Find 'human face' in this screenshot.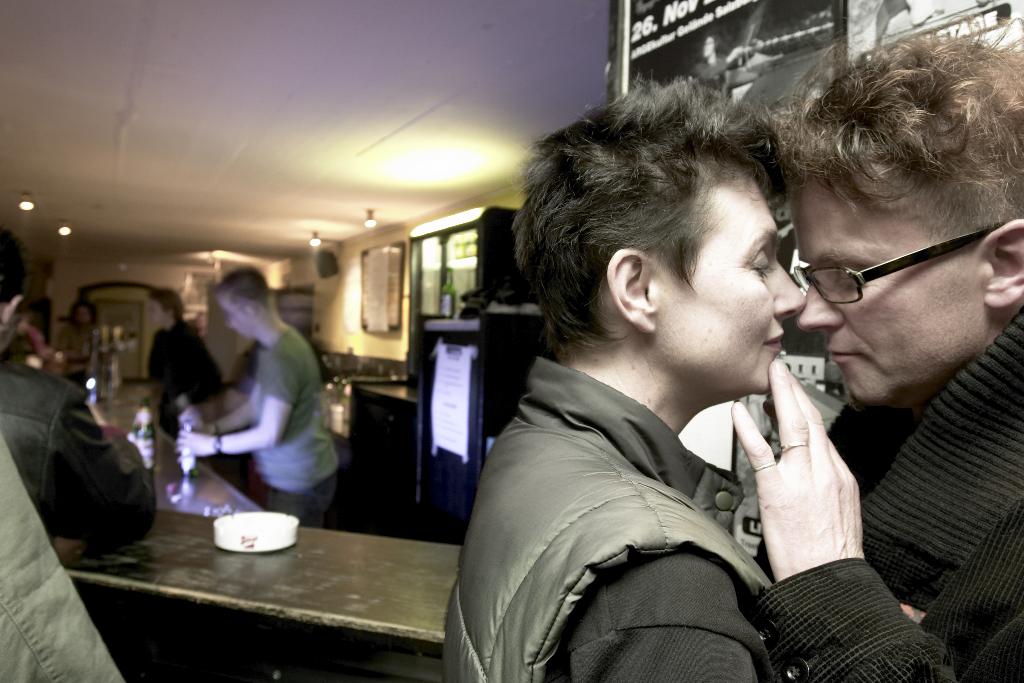
The bounding box for 'human face' is {"x1": 797, "y1": 188, "x2": 984, "y2": 400}.
